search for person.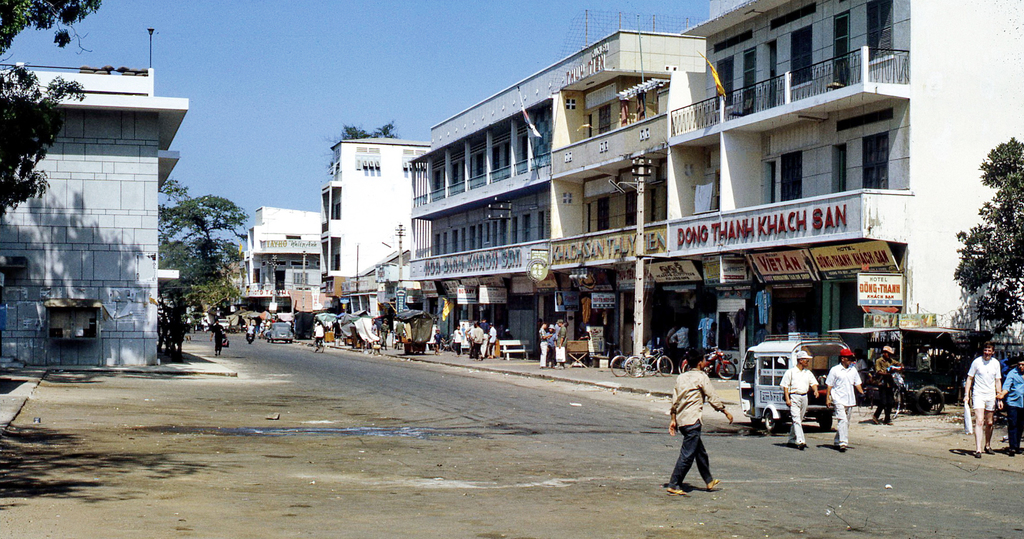
Found at [966,346,1005,458].
